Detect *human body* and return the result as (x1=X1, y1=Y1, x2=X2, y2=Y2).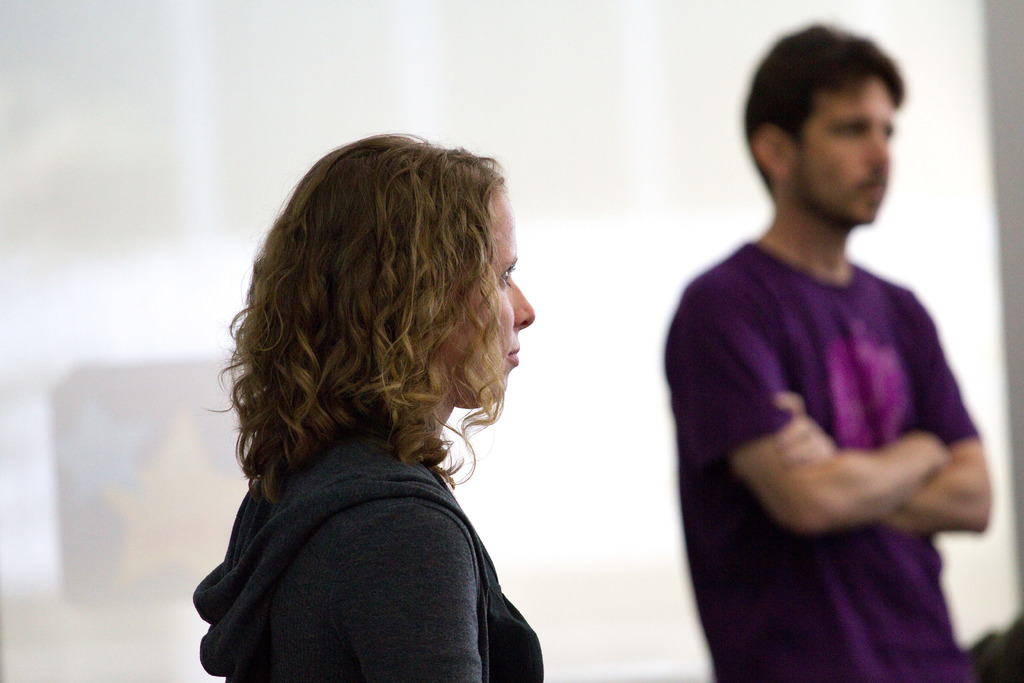
(x1=659, y1=76, x2=1012, y2=682).
